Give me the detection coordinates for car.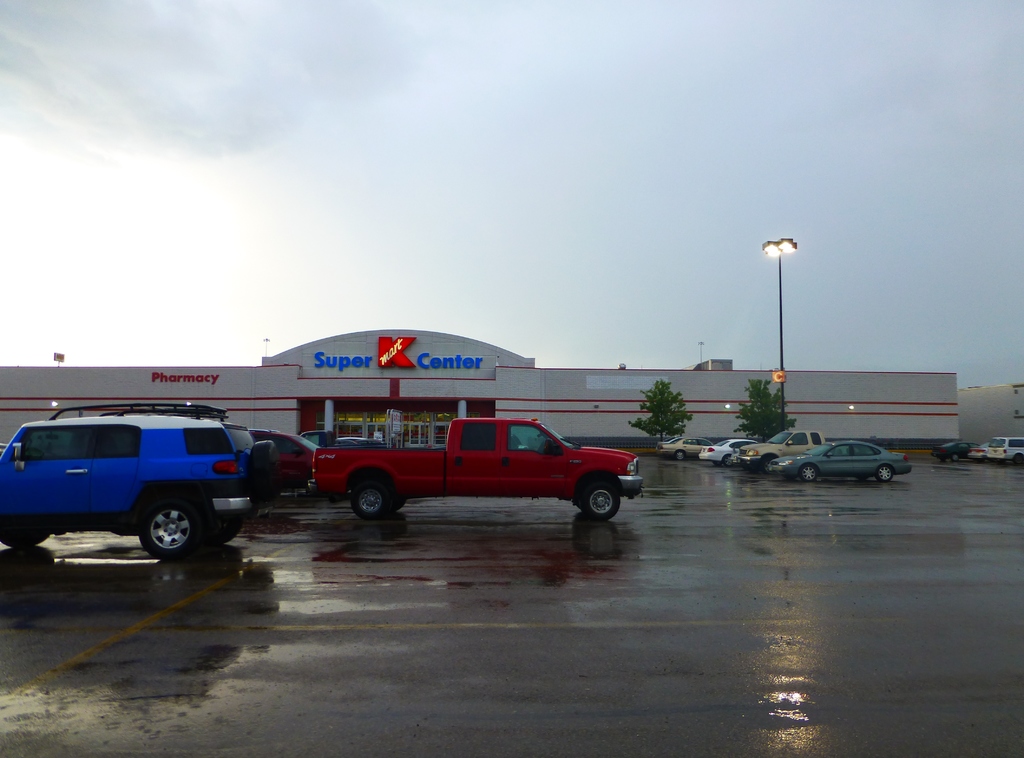
bbox=(310, 419, 647, 517).
